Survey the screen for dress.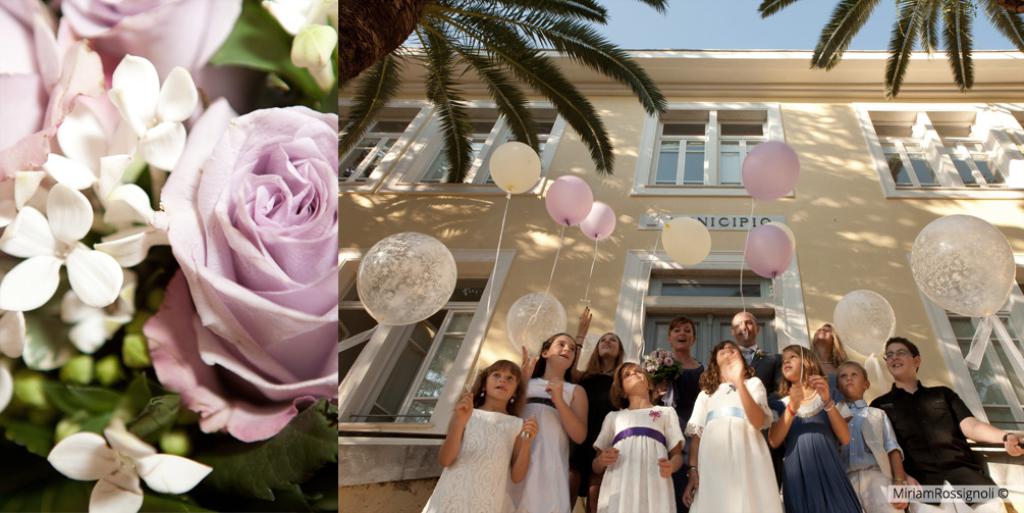
Survey found: 509,368,577,511.
